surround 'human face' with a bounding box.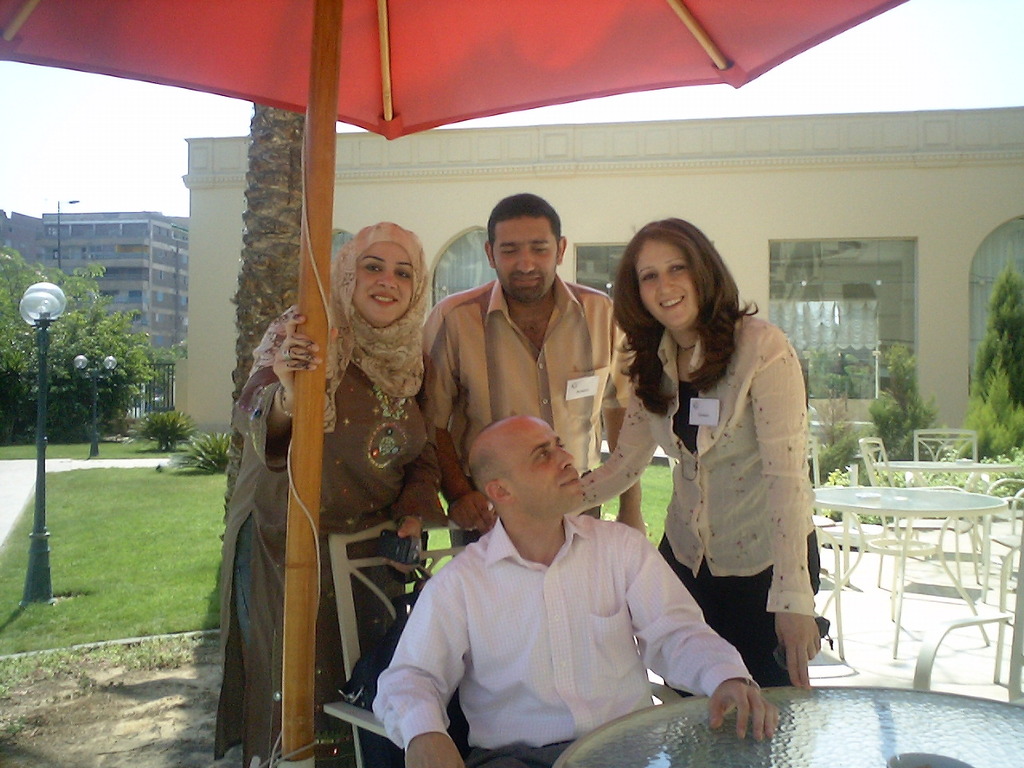
[492,218,561,304].
